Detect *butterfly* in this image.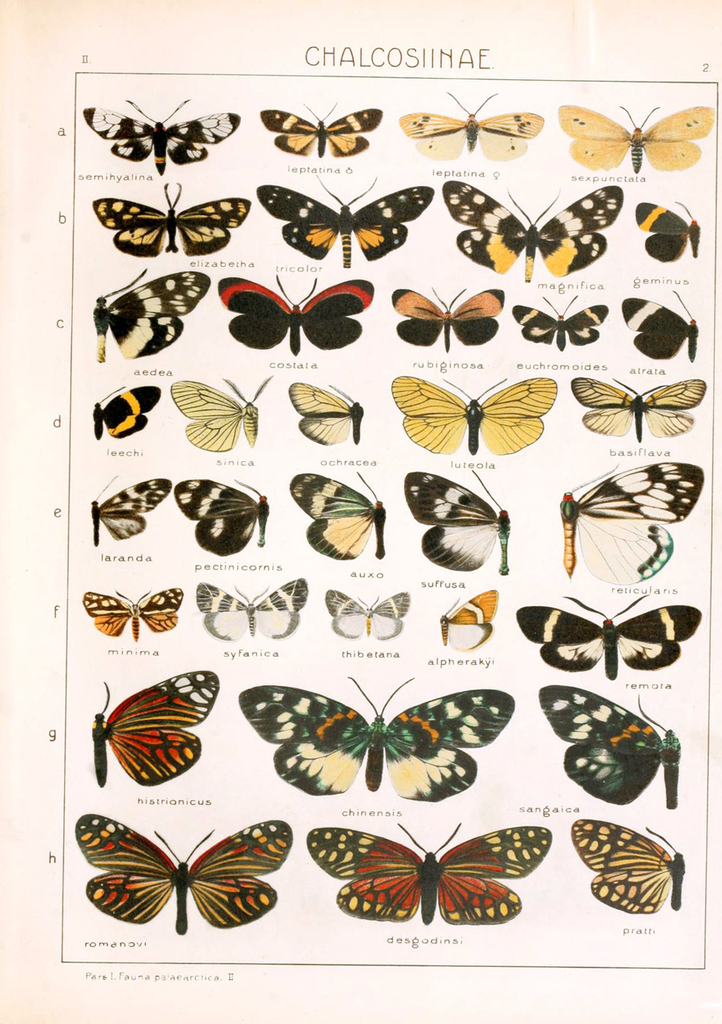
Detection: 73, 815, 288, 934.
